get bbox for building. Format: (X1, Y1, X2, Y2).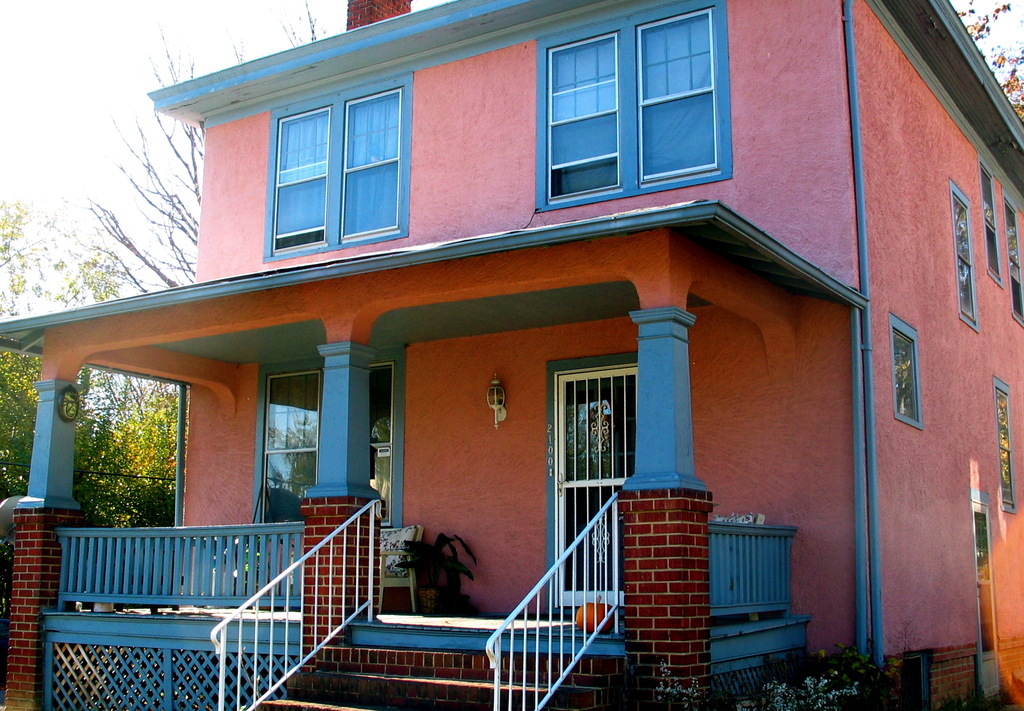
(0, 0, 1023, 710).
